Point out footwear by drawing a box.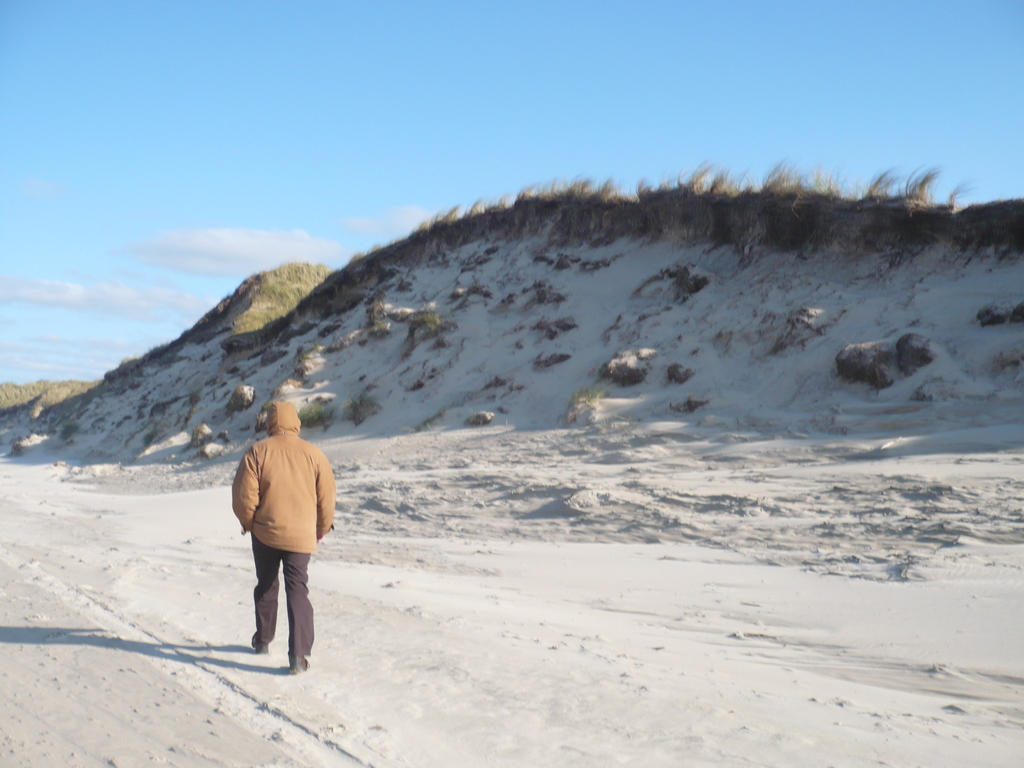
box(285, 653, 315, 679).
